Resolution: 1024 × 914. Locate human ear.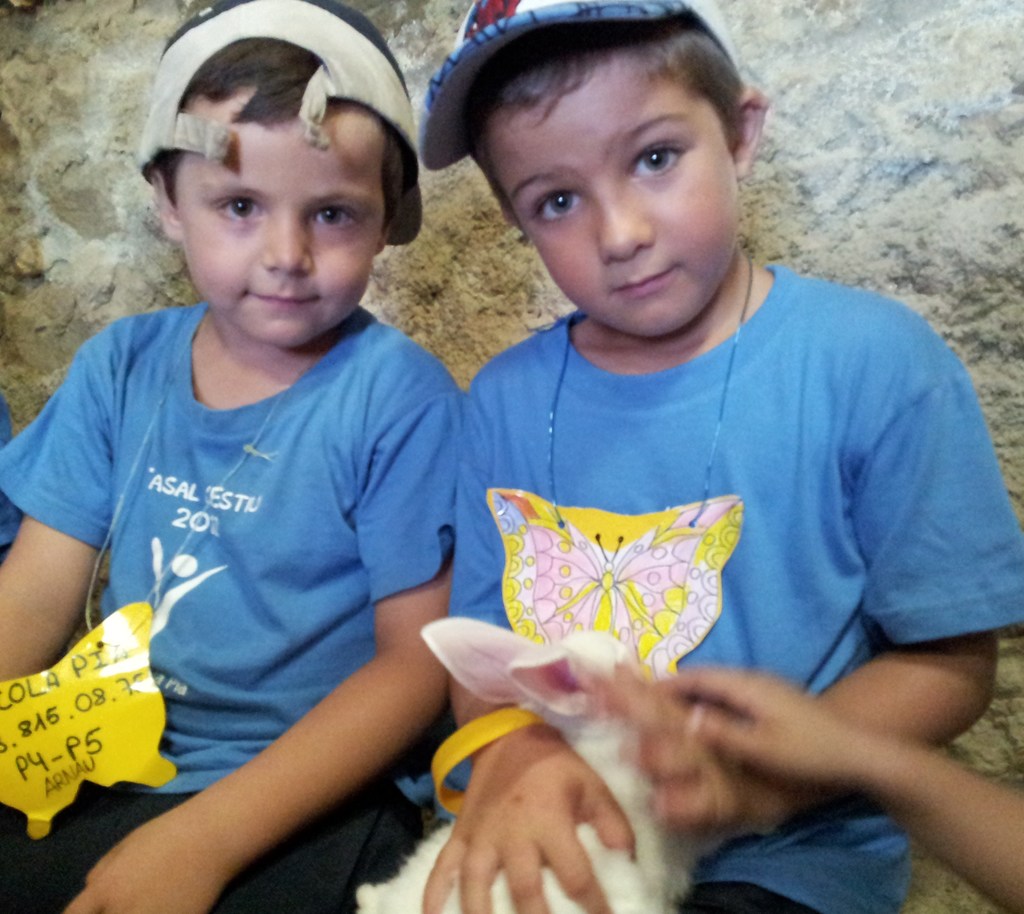
(left=152, top=169, right=182, bottom=243).
